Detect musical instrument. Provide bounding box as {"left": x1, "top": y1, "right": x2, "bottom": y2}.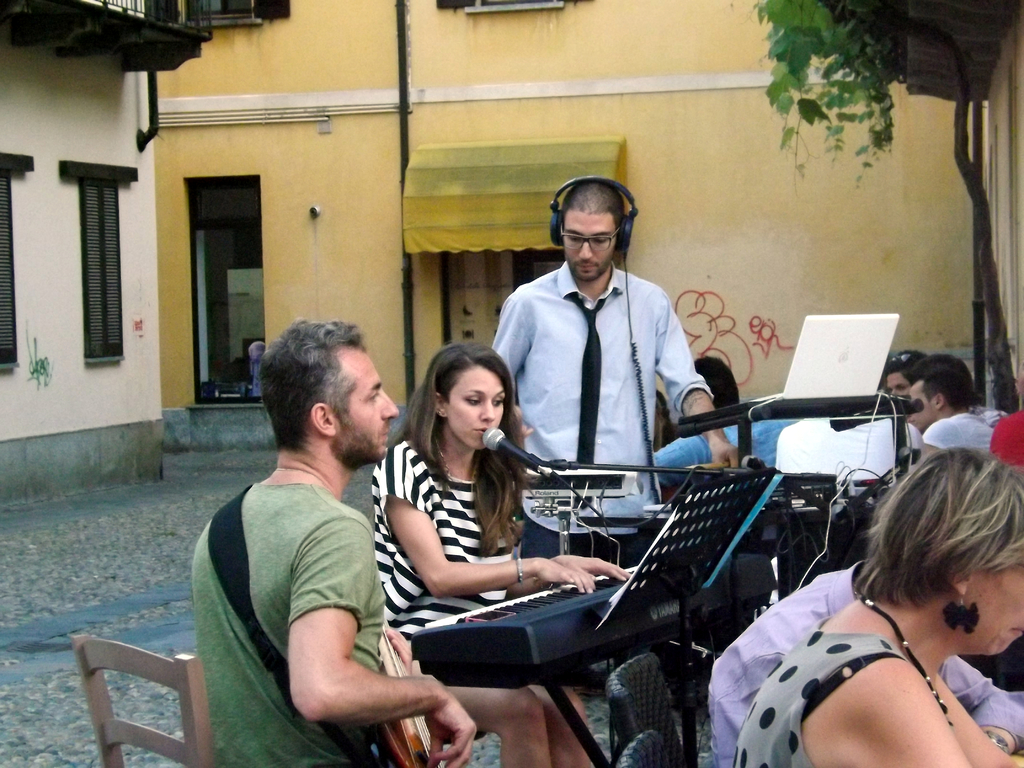
{"left": 408, "top": 550, "right": 778, "bottom": 691}.
